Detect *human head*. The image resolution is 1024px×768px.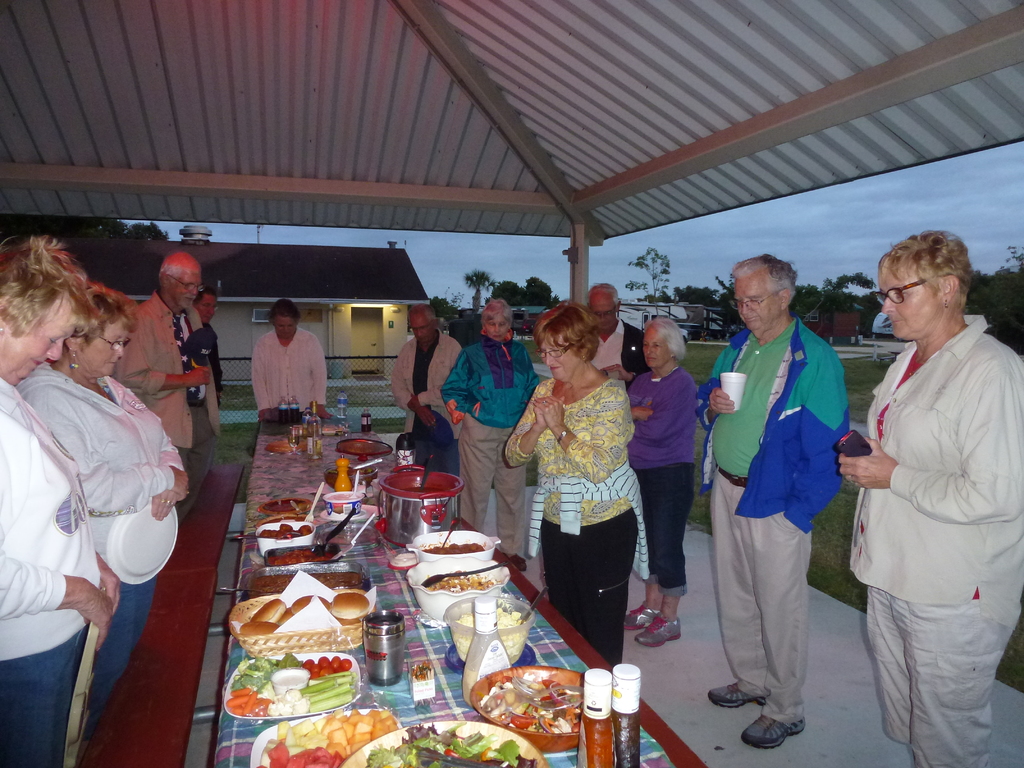
0,238,97,385.
